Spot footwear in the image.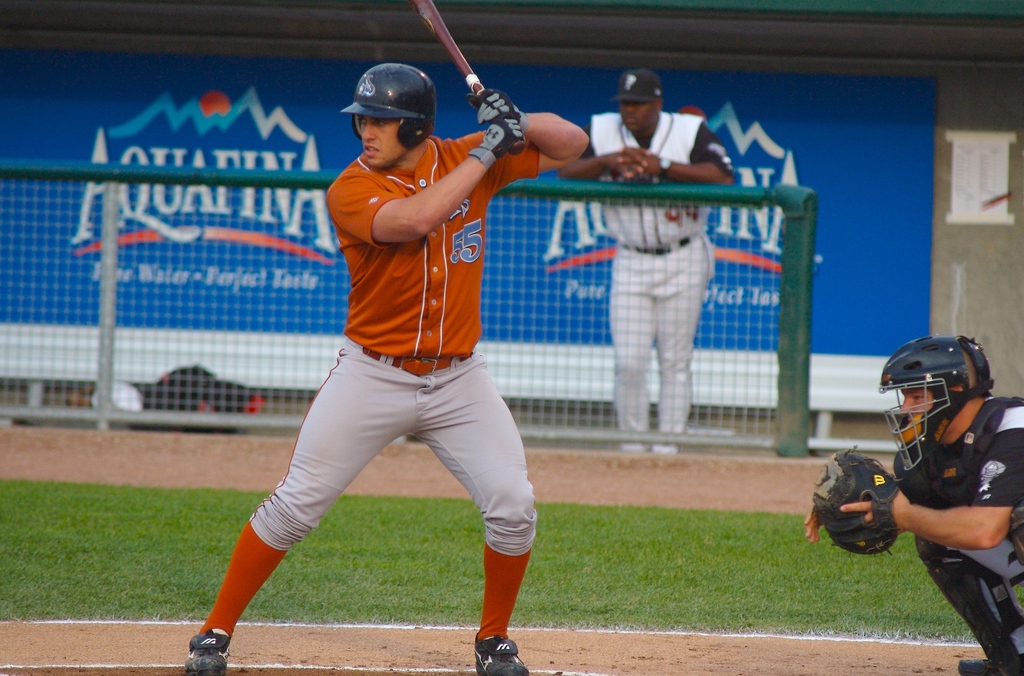
footwear found at x1=178, y1=625, x2=230, y2=675.
